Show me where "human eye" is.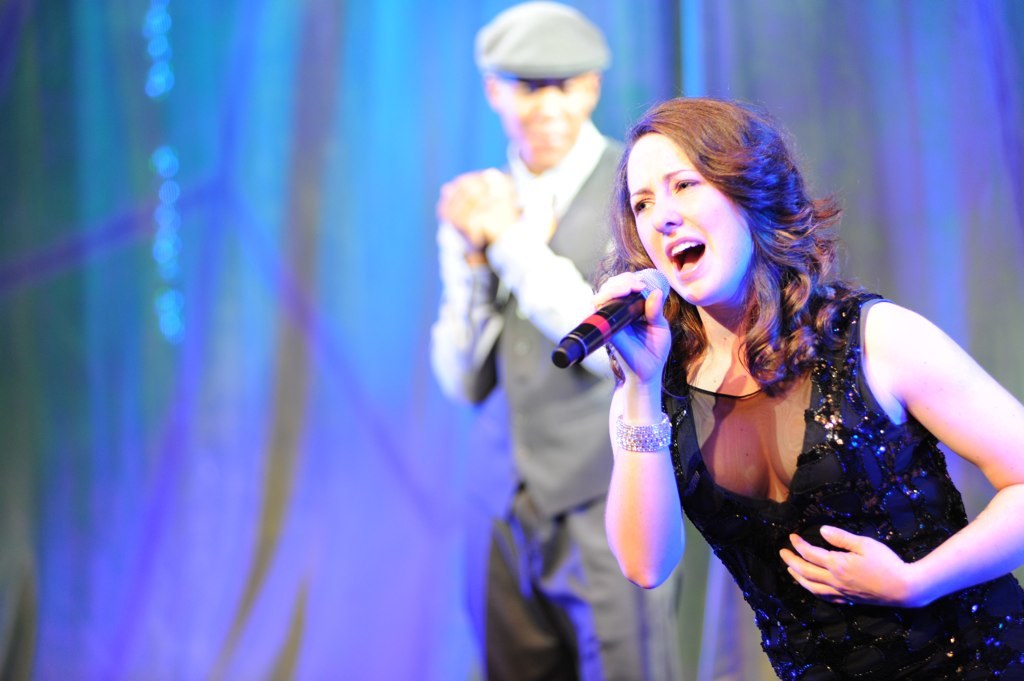
"human eye" is at bbox=[632, 198, 652, 215].
